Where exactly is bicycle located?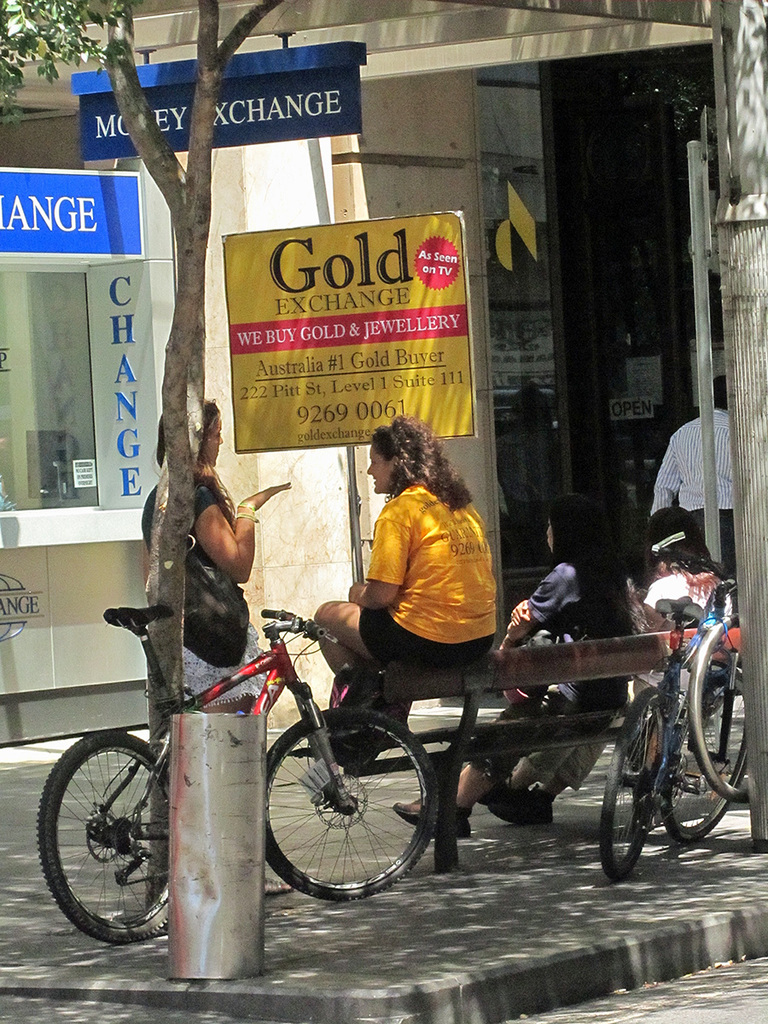
Its bounding box is (x1=614, y1=580, x2=748, y2=883).
